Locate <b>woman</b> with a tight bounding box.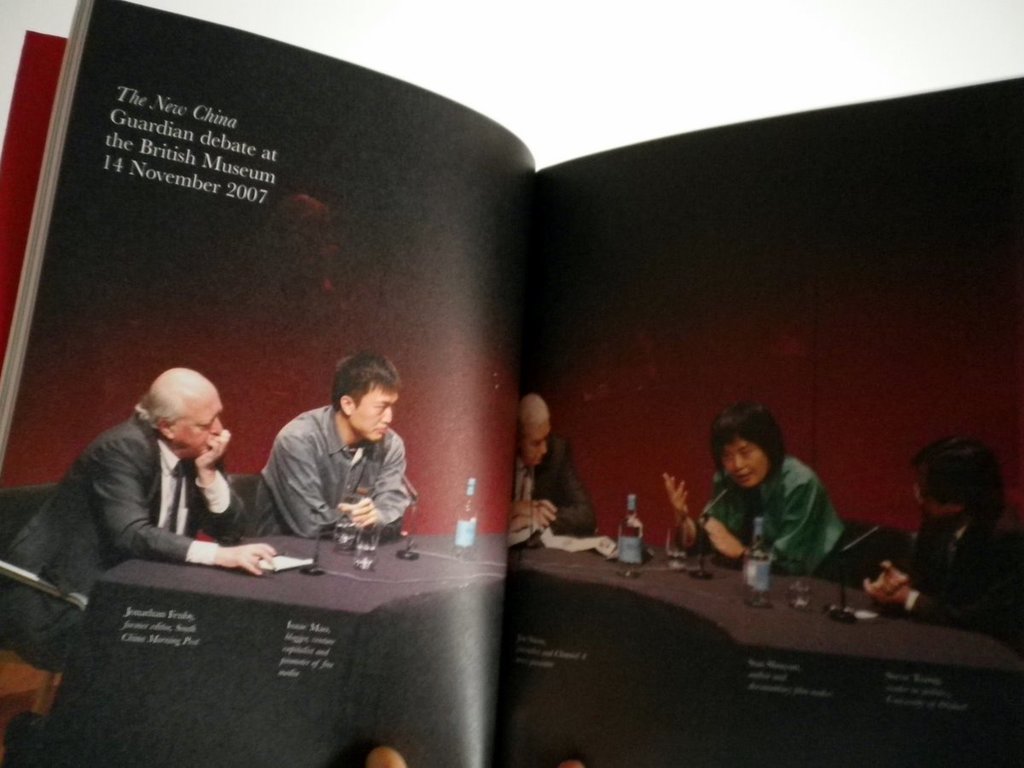
681:409:868:600.
